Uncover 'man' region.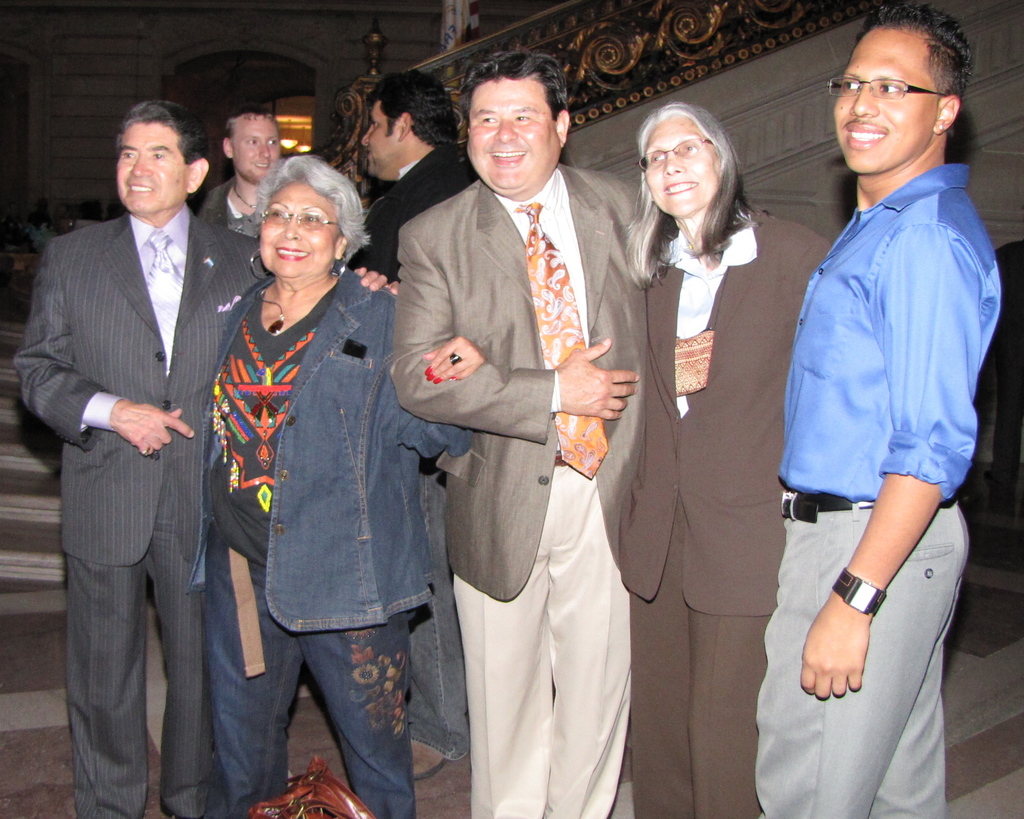
Uncovered: left=27, top=197, right=53, bottom=229.
